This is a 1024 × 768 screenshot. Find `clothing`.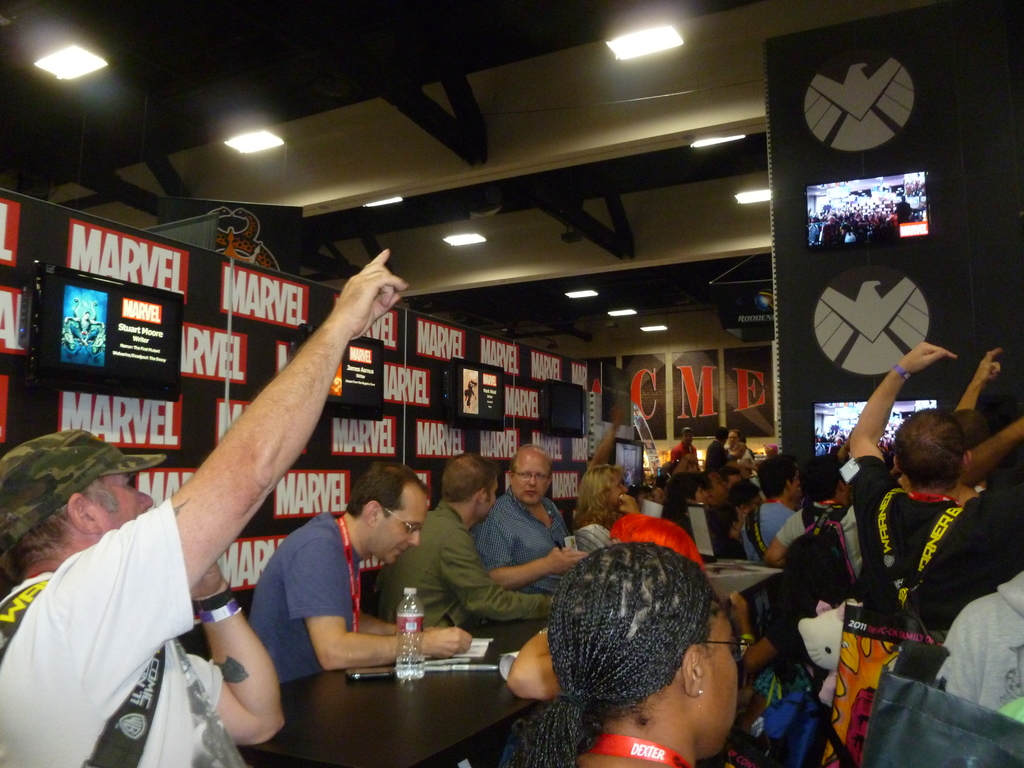
Bounding box: (x1=701, y1=495, x2=740, y2=566).
